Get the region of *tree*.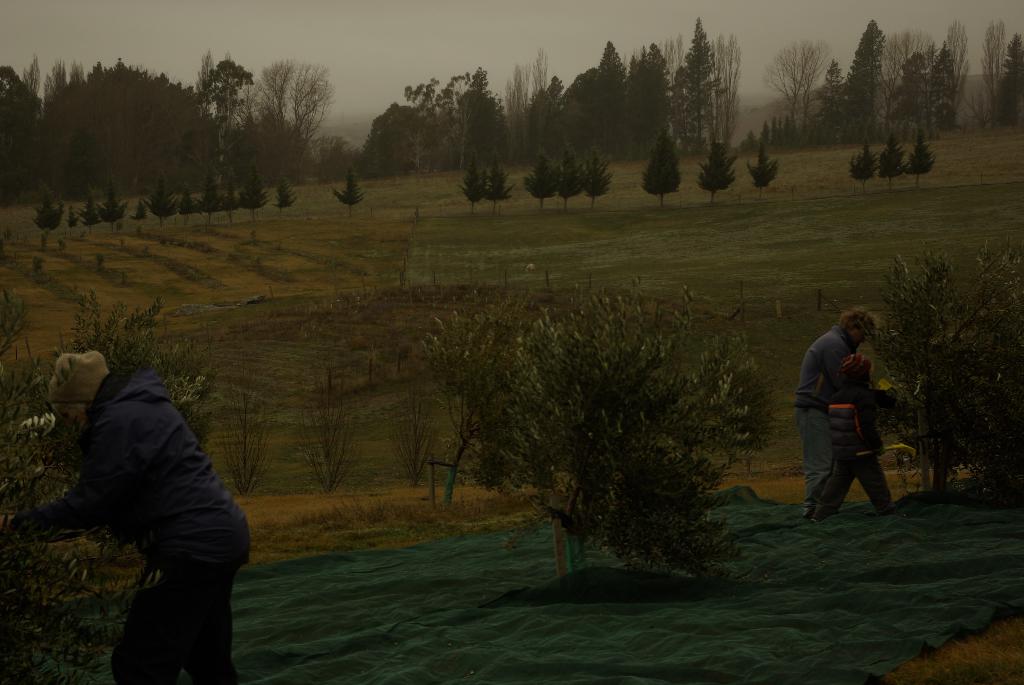
582:145:611:210.
